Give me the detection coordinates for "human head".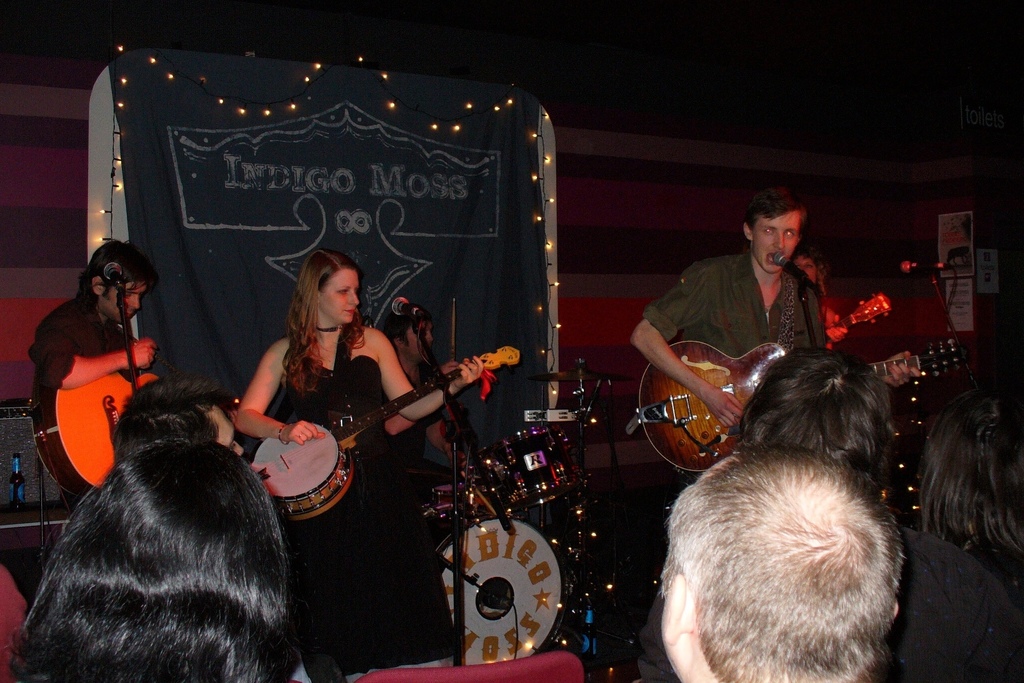
bbox(745, 182, 802, 273).
